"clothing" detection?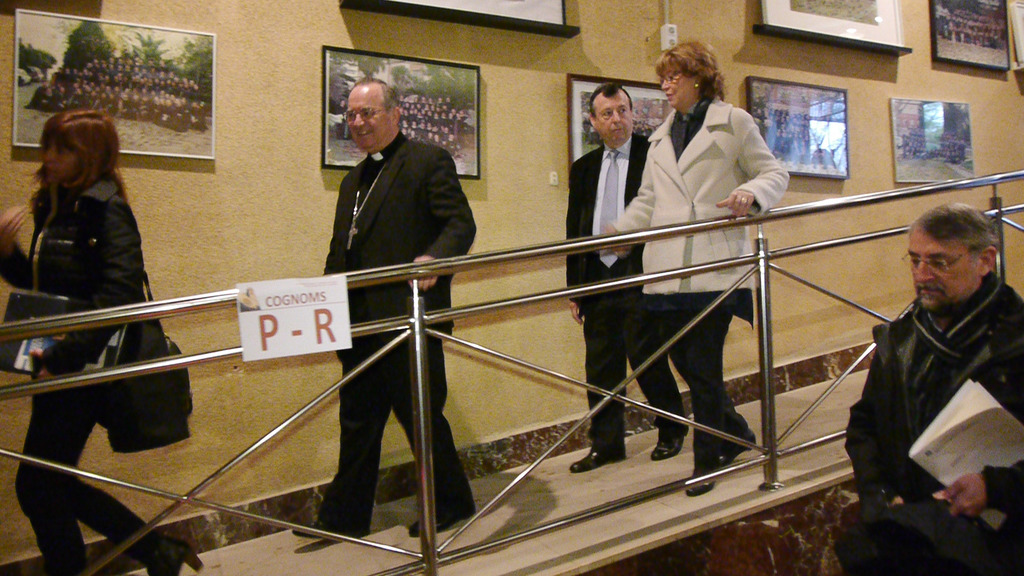
rect(848, 275, 1023, 575)
